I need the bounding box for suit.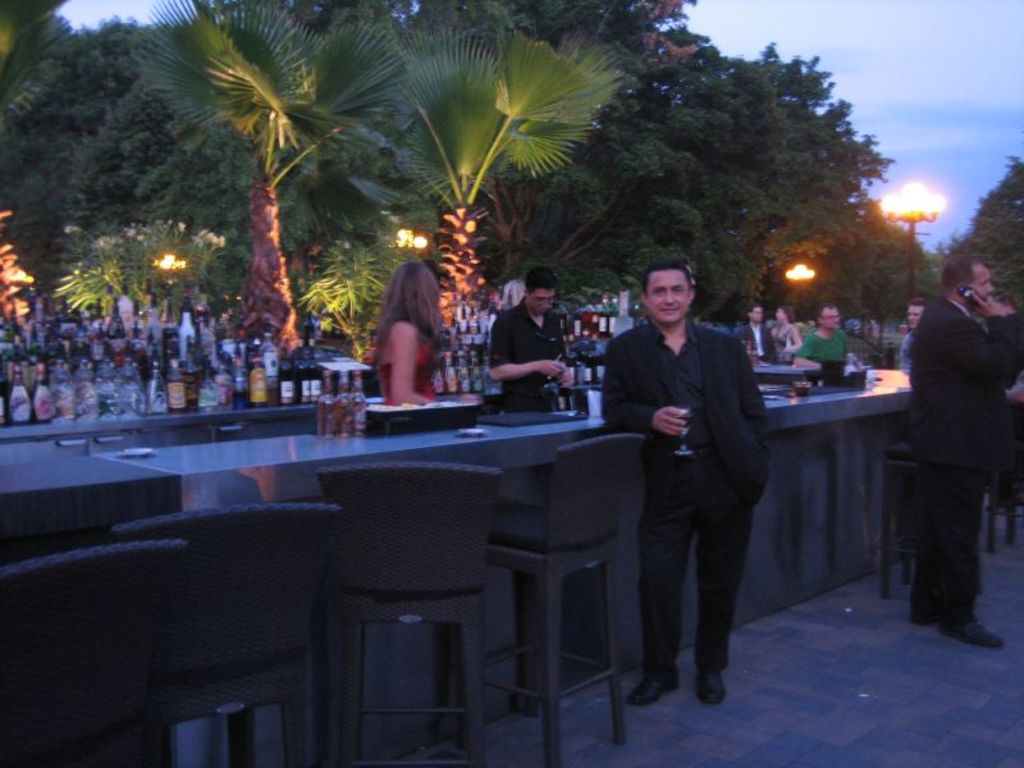
Here it is: 744,321,772,351.
